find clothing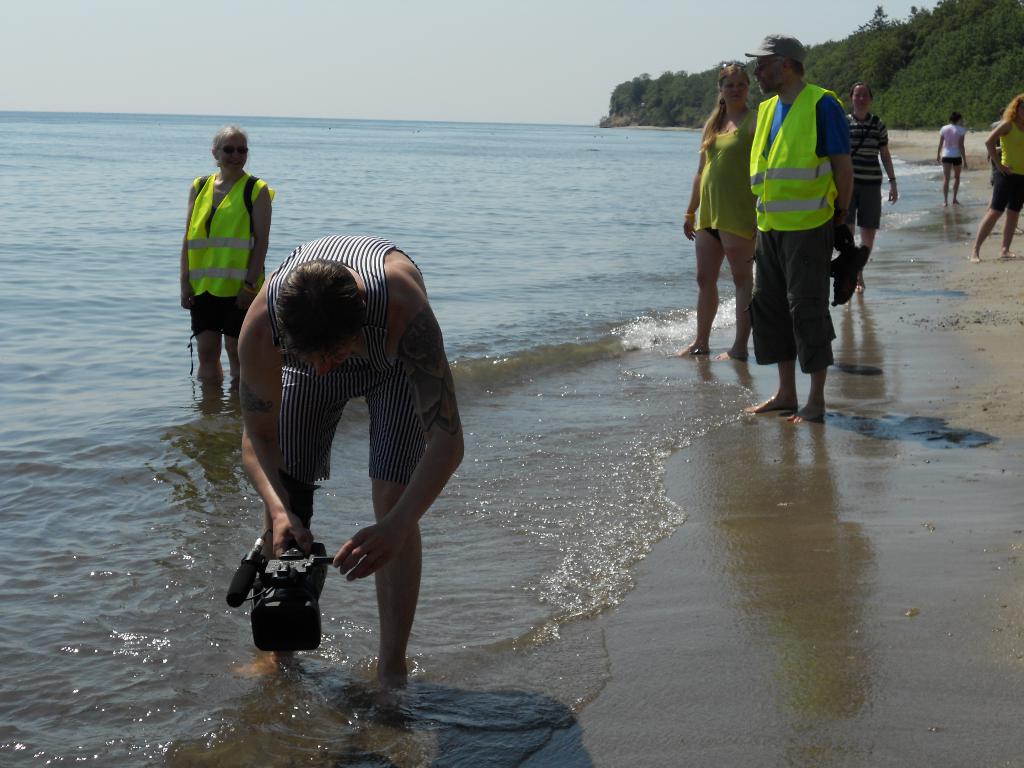
<region>845, 108, 883, 225</region>
